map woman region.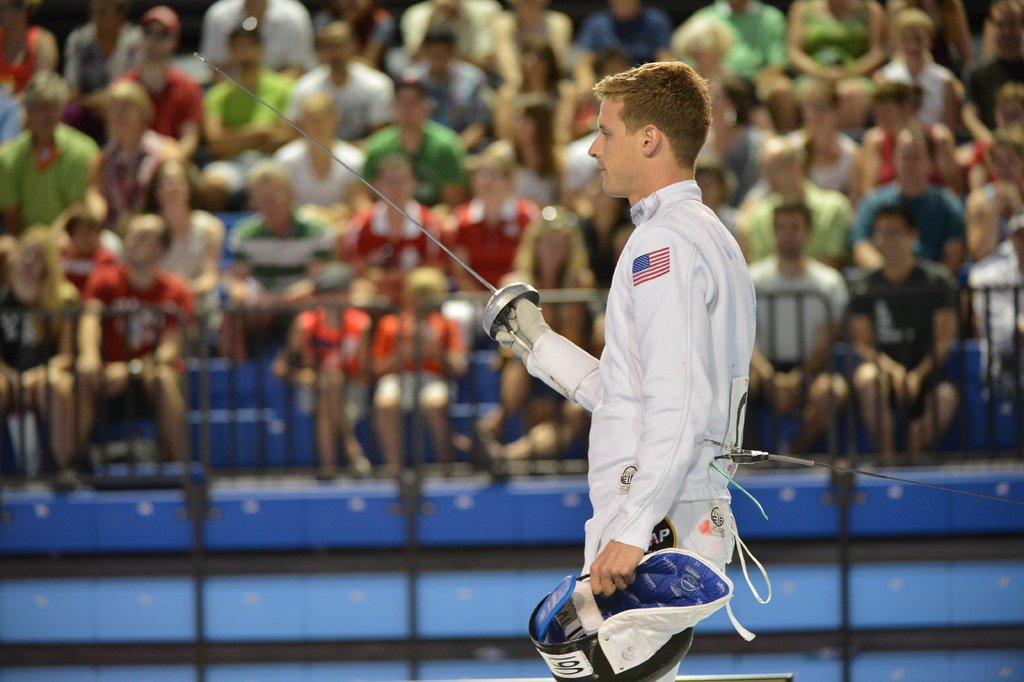
Mapped to <box>790,0,887,133</box>.
